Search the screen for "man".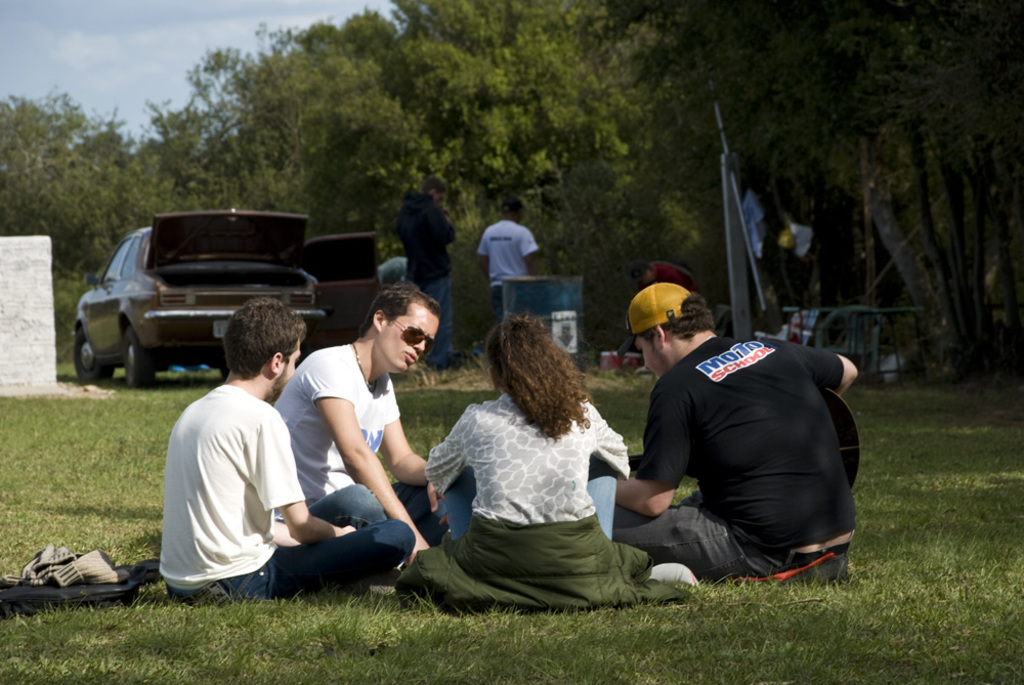
Found at pyautogui.locateOnScreen(153, 296, 414, 593).
